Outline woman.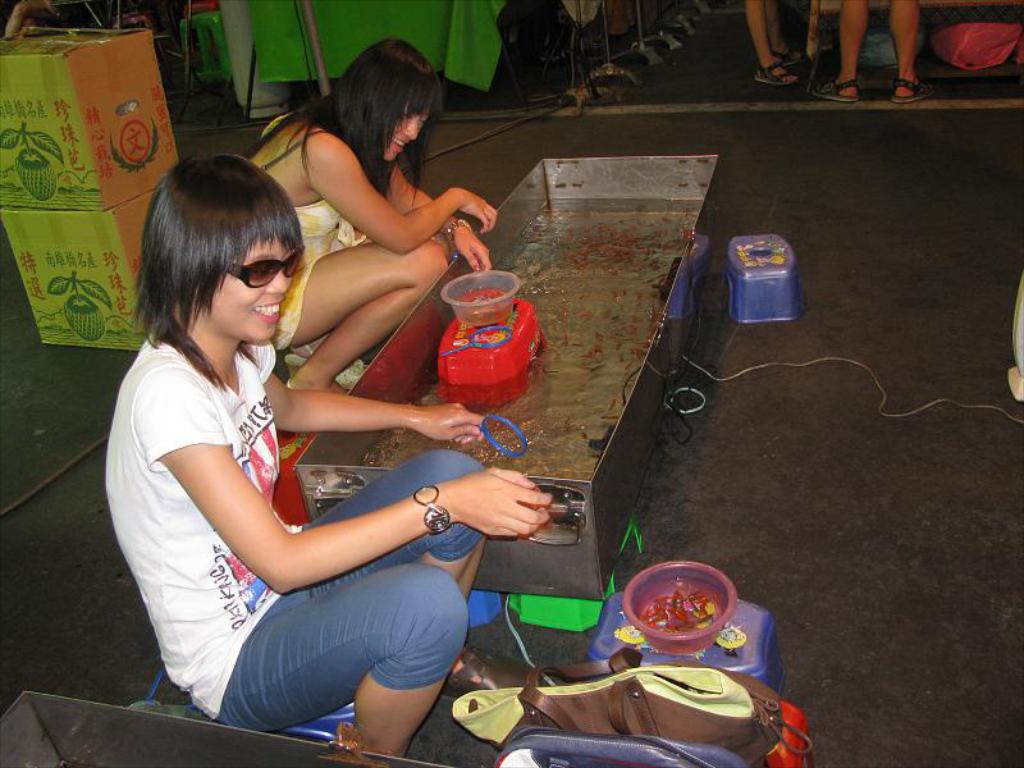
Outline: bbox=[234, 37, 497, 412].
